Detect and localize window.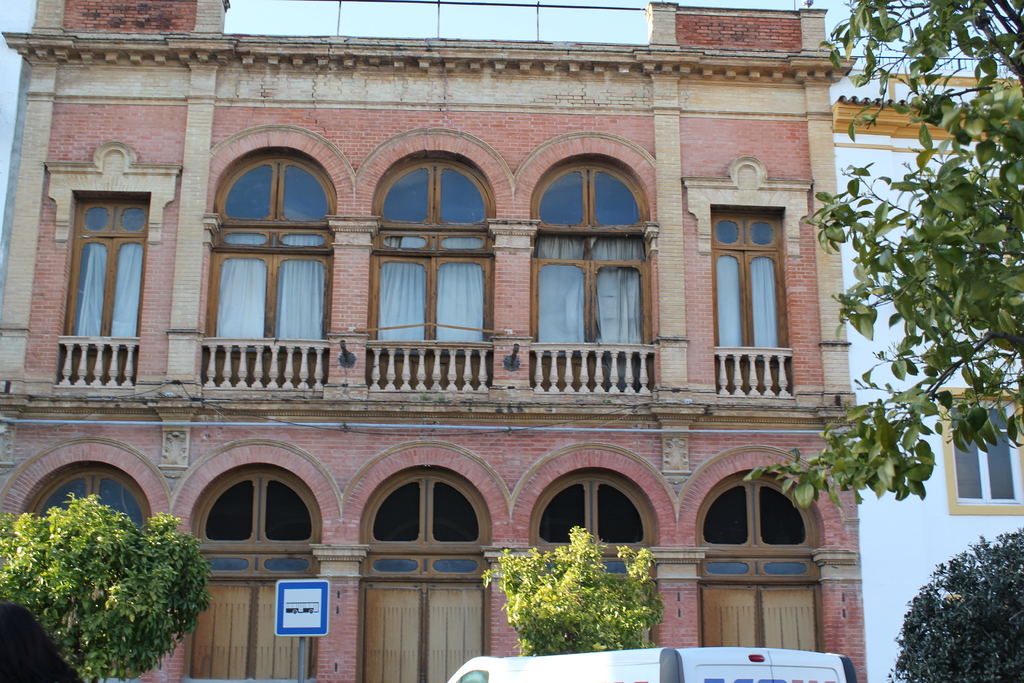
Localized at {"x1": 522, "y1": 147, "x2": 661, "y2": 409}.
